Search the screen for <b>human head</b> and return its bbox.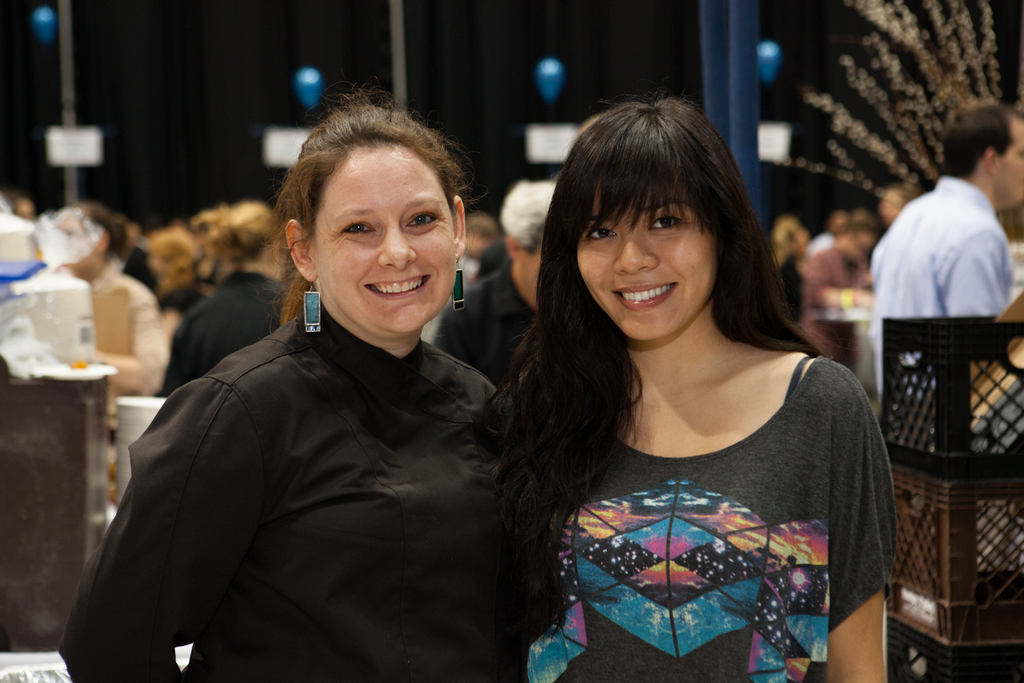
Found: (51, 202, 122, 277).
